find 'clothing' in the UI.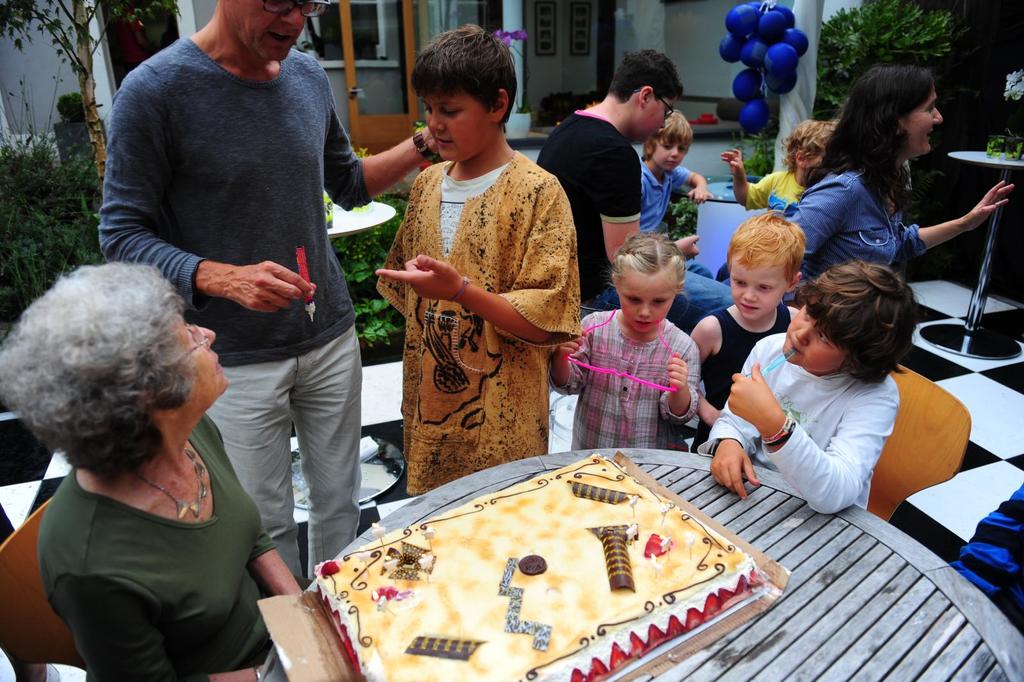
UI element at bbox=[744, 163, 812, 218].
